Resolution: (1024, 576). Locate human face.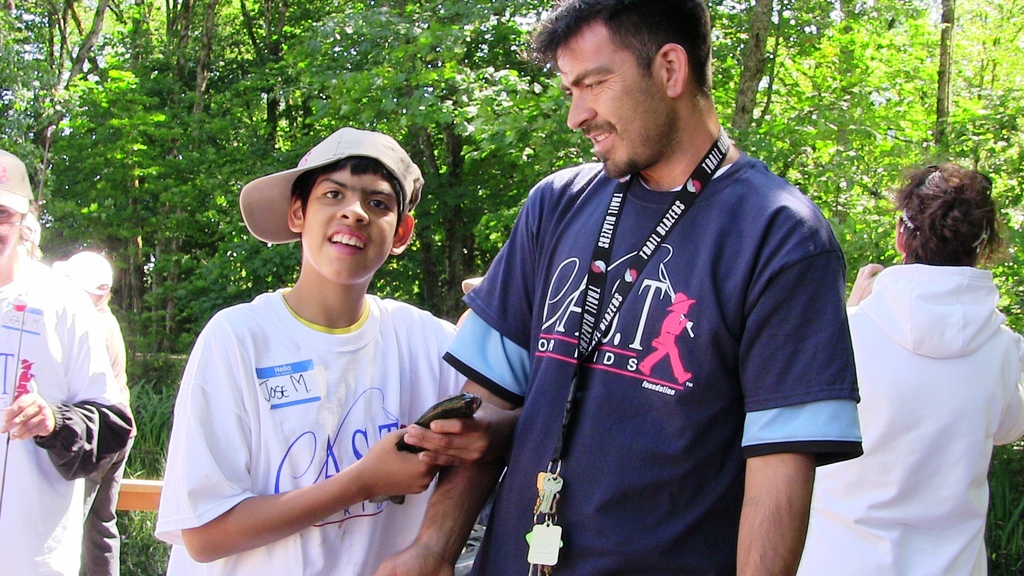
{"x1": 298, "y1": 177, "x2": 401, "y2": 278}.
